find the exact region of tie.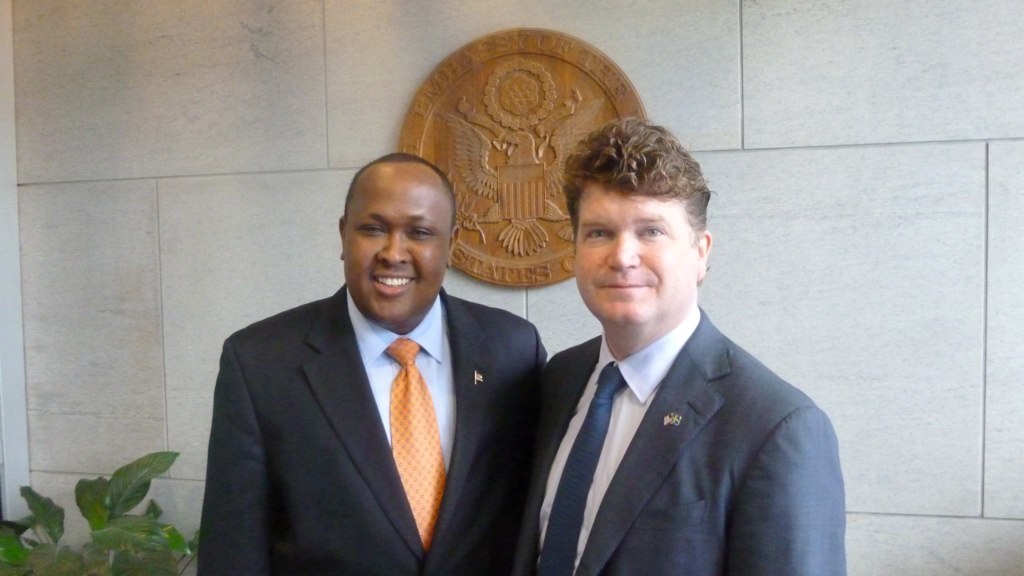
Exact region: bbox(384, 337, 449, 544).
